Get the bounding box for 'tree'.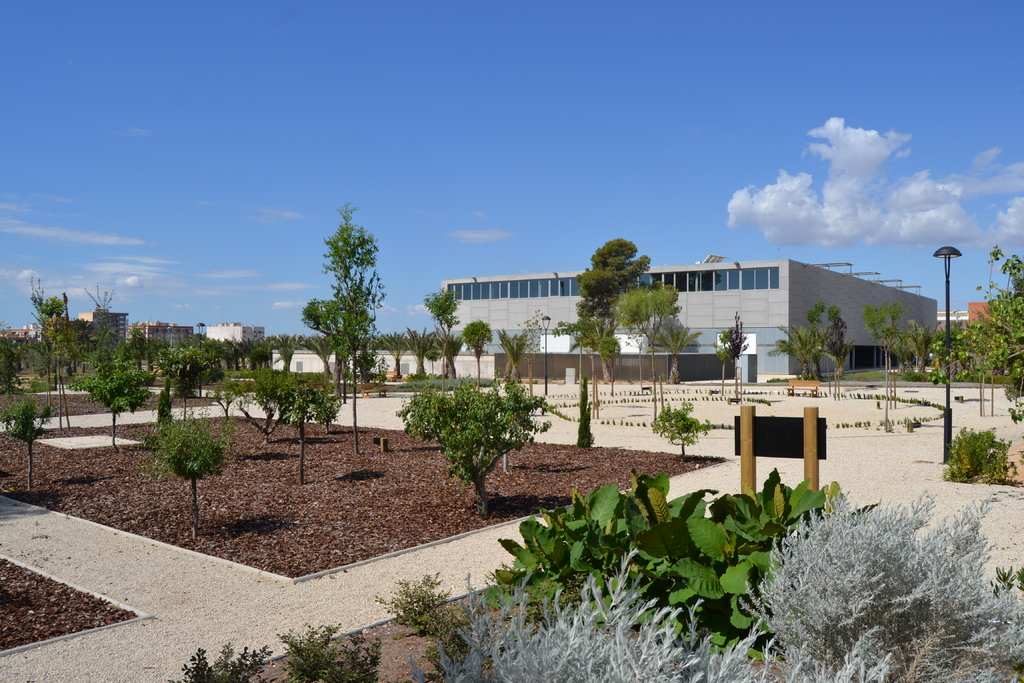
pyautogui.locateOnScreen(860, 299, 912, 352).
